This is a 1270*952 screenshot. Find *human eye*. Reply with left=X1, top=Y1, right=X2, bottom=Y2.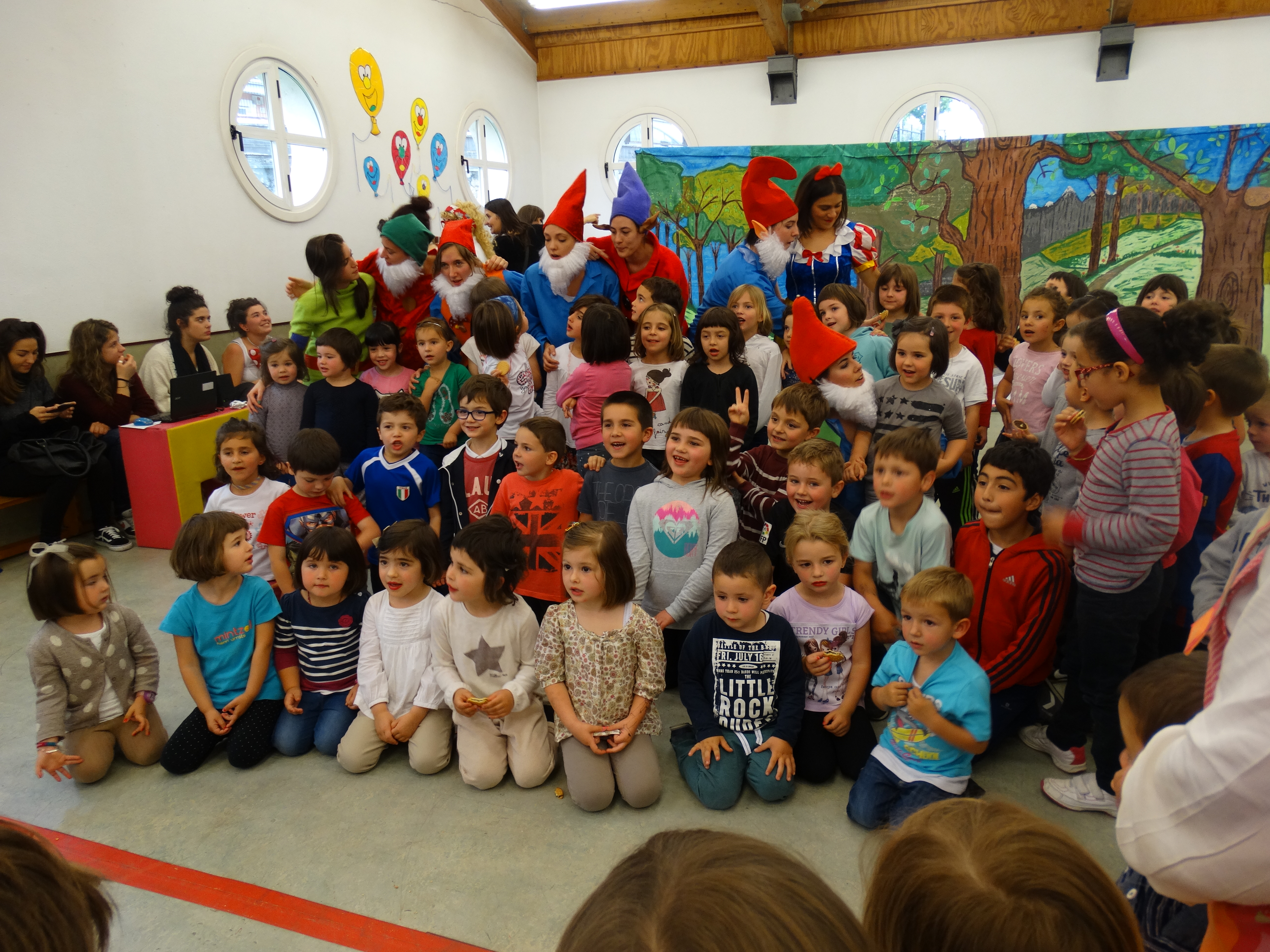
left=80, top=137, right=83, bottom=140.
